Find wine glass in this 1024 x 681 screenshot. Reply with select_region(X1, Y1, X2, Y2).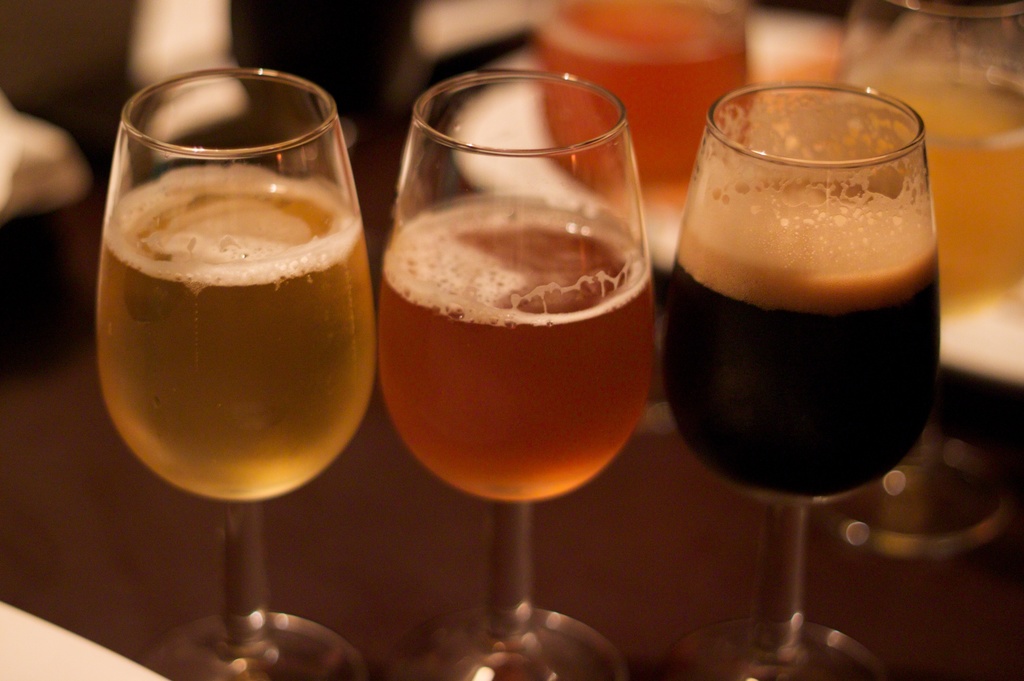
select_region(91, 65, 378, 680).
